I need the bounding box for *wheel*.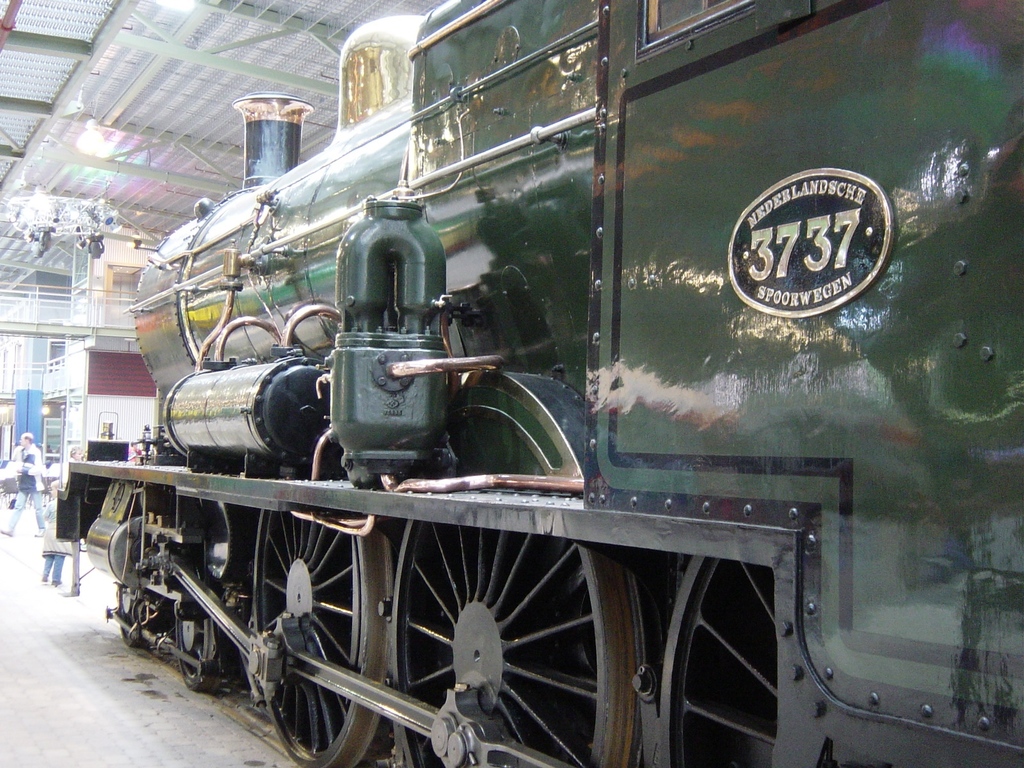
Here it is: (638,552,831,767).
